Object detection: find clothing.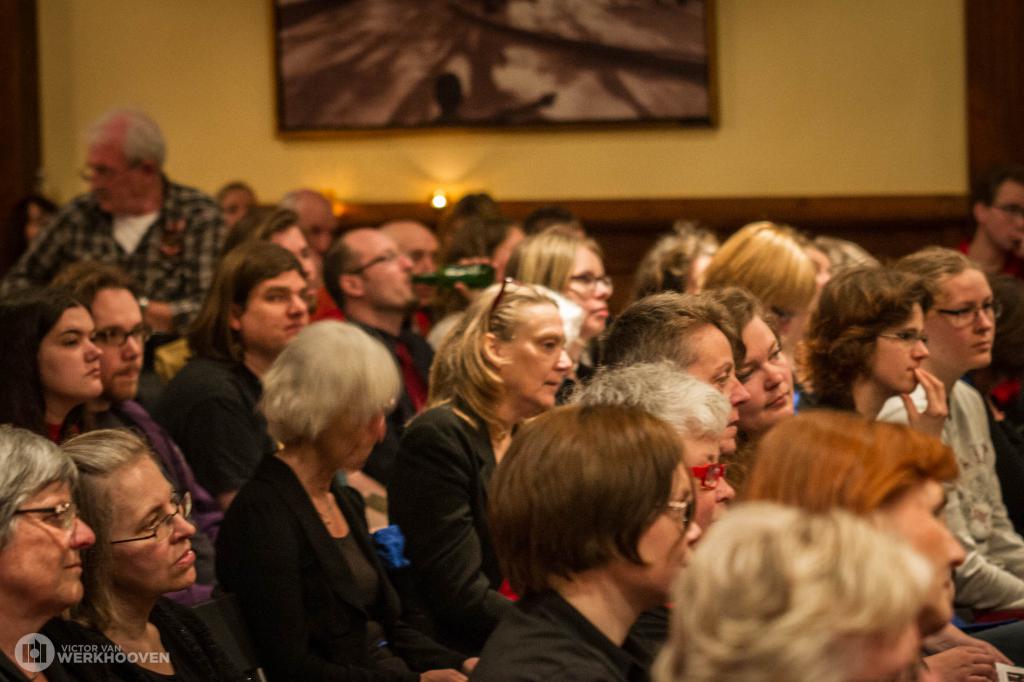
<box>463,589,662,681</box>.
